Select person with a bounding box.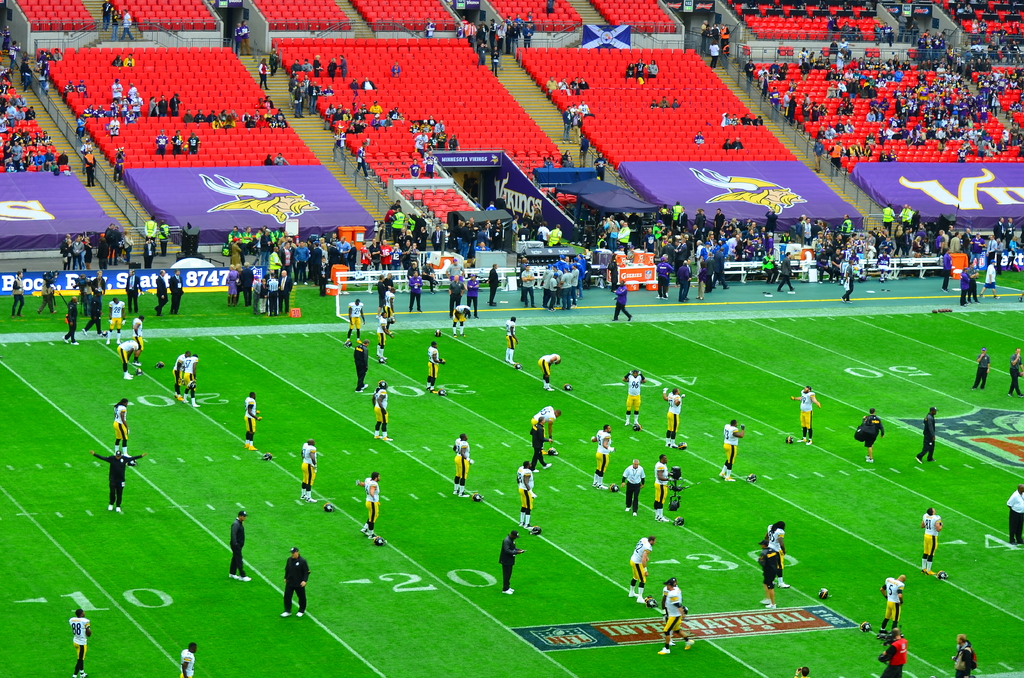
<region>263, 93, 292, 127</region>.
